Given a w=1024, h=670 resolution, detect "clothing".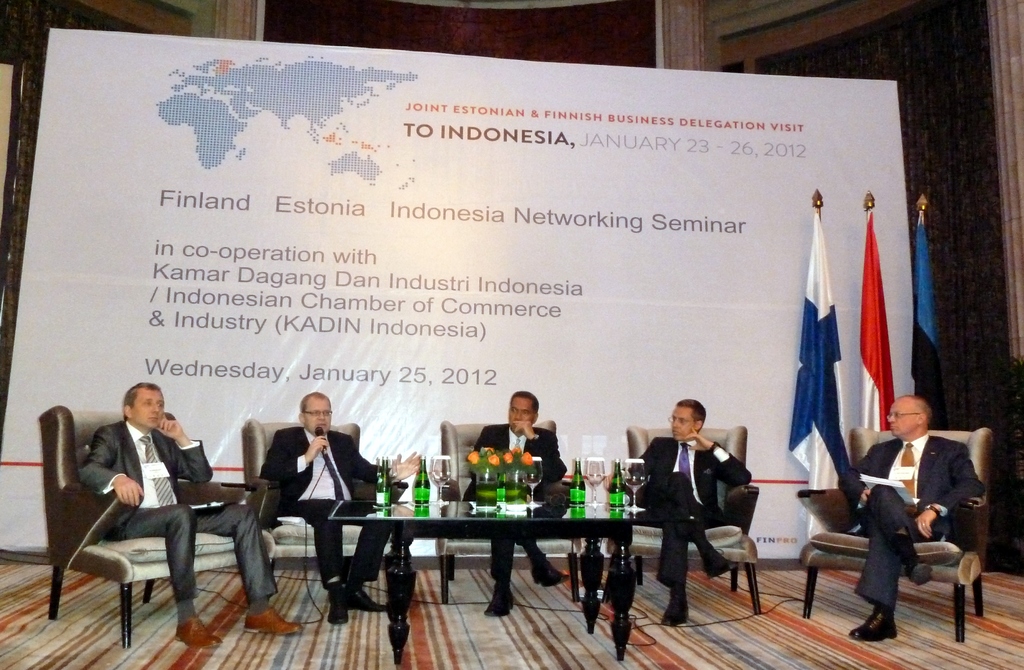
{"x1": 463, "y1": 423, "x2": 569, "y2": 579}.
